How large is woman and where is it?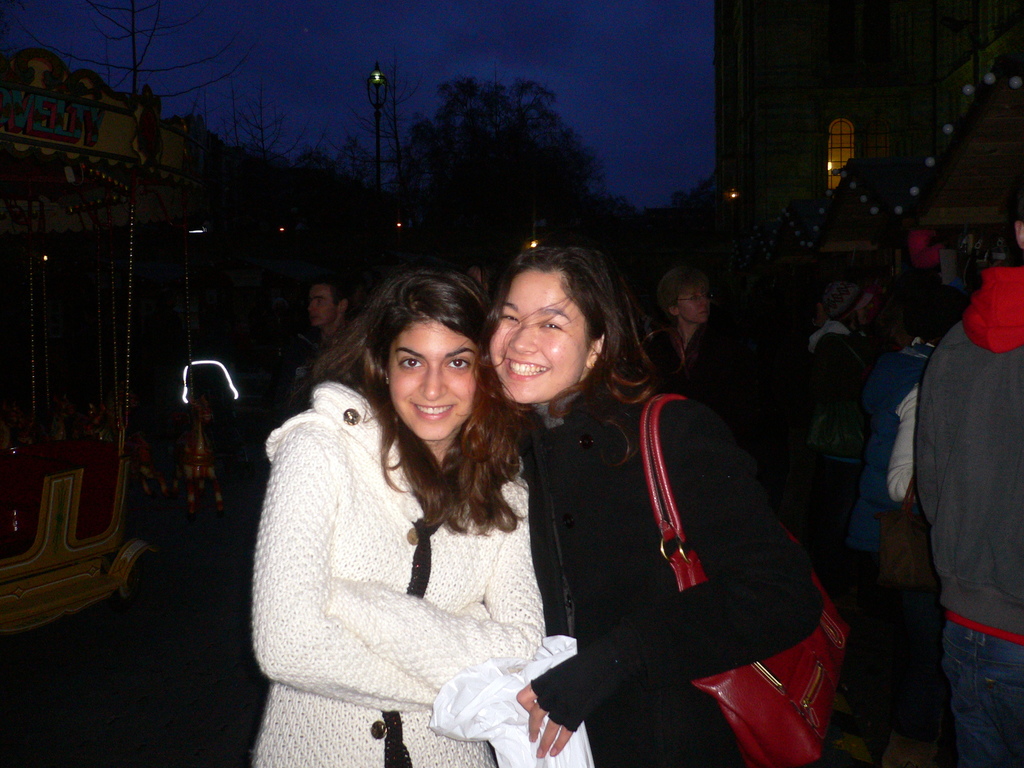
Bounding box: <region>244, 273, 586, 767</region>.
